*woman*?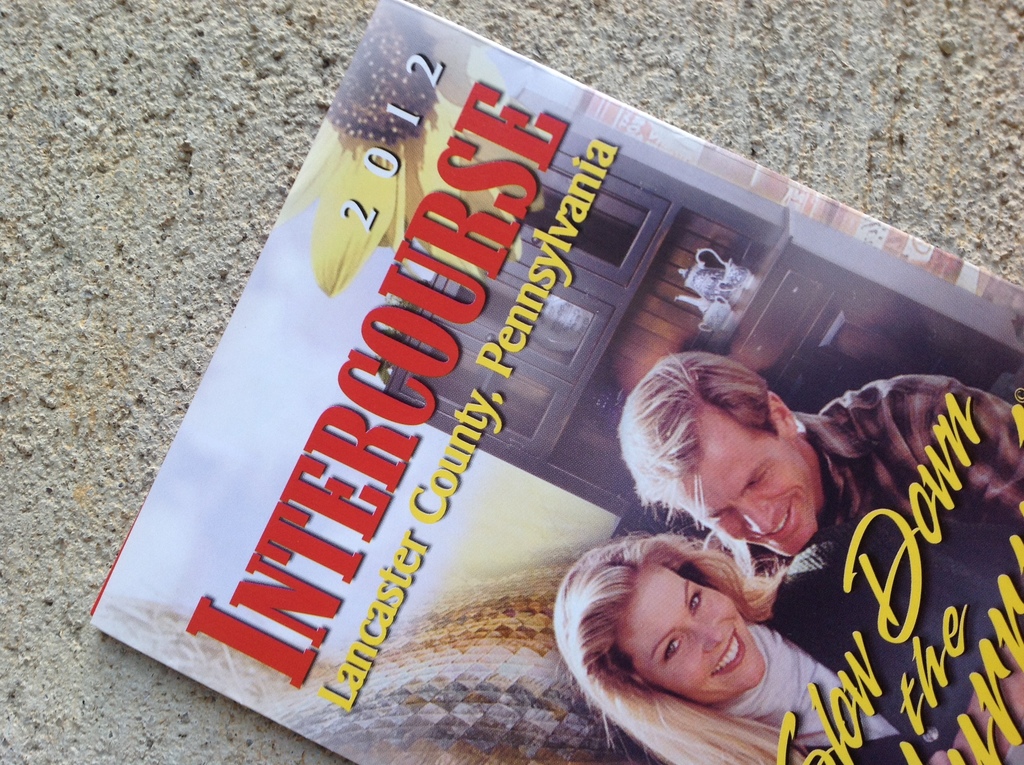
Rect(524, 478, 948, 764)
